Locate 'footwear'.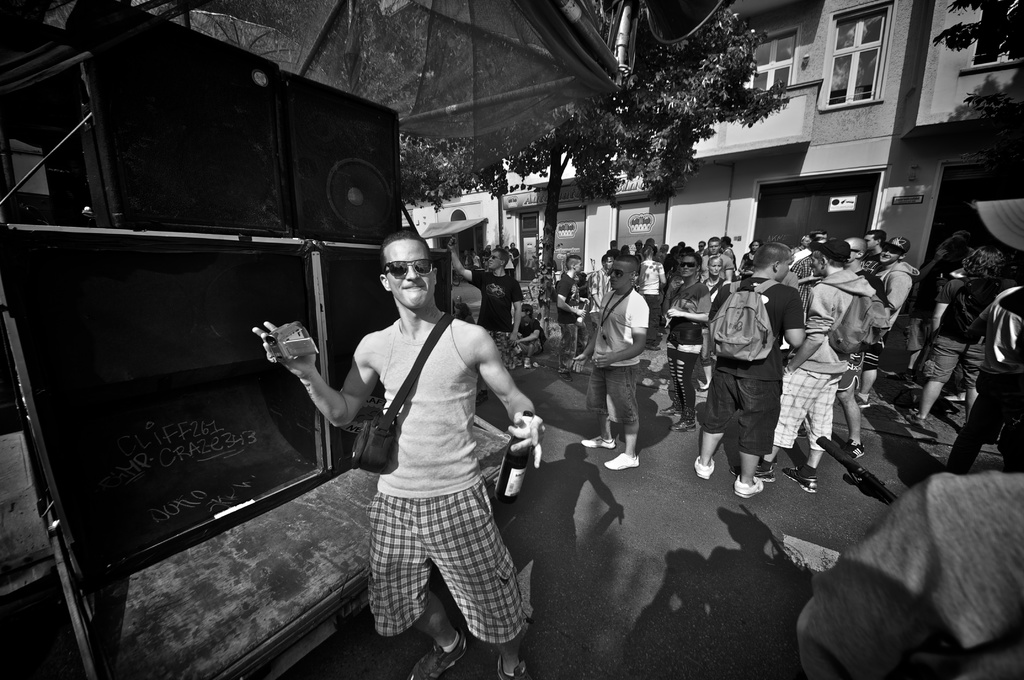
Bounding box: bbox=(668, 417, 695, 430).
